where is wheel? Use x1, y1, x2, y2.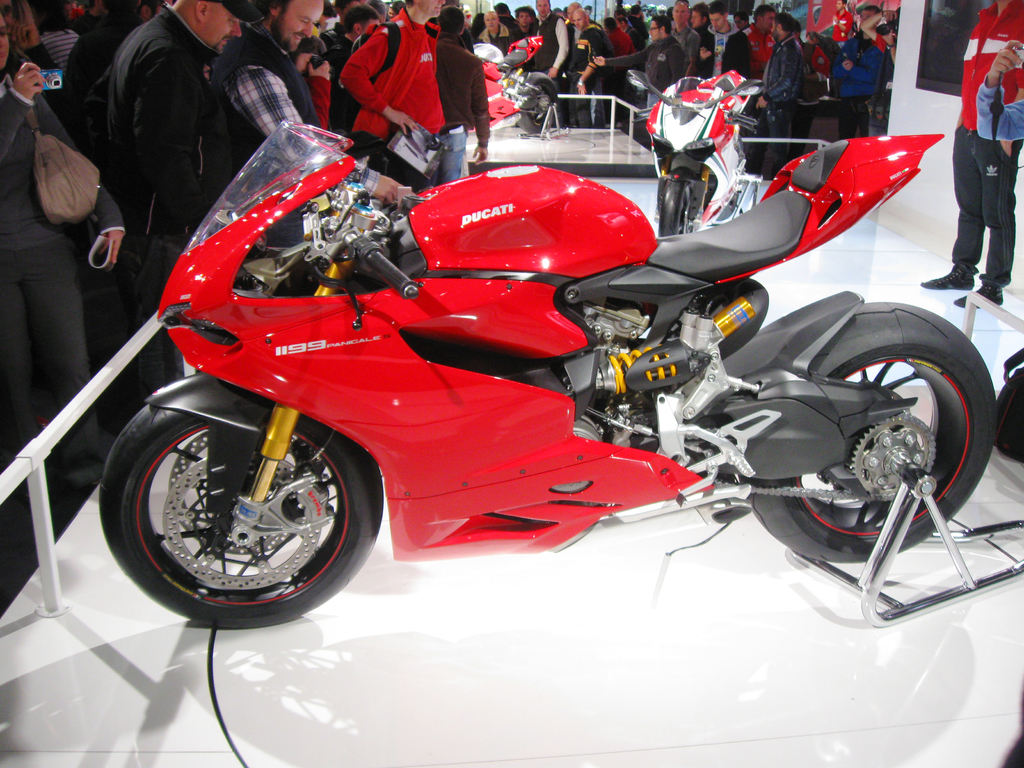
749, 300, 1003, 565.
